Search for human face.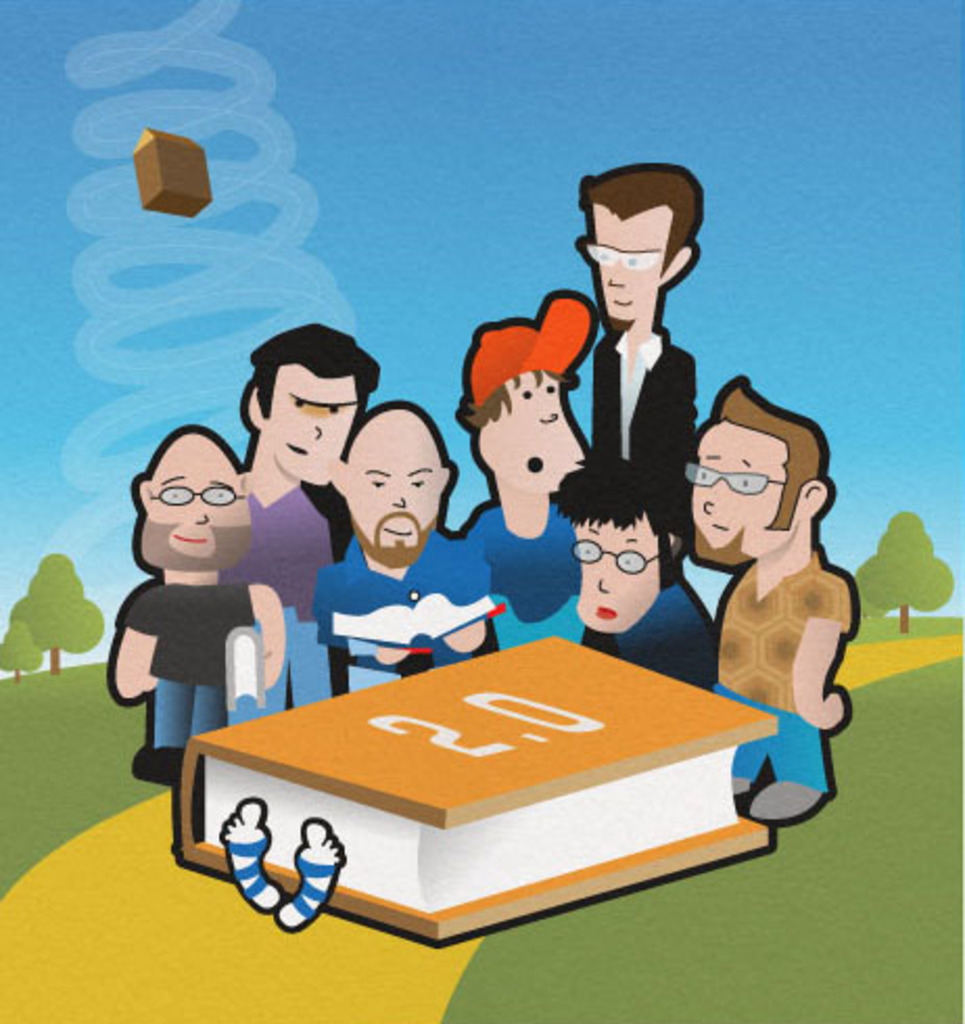
Found at x1=581, y1=527, x2=652, y2=629.
